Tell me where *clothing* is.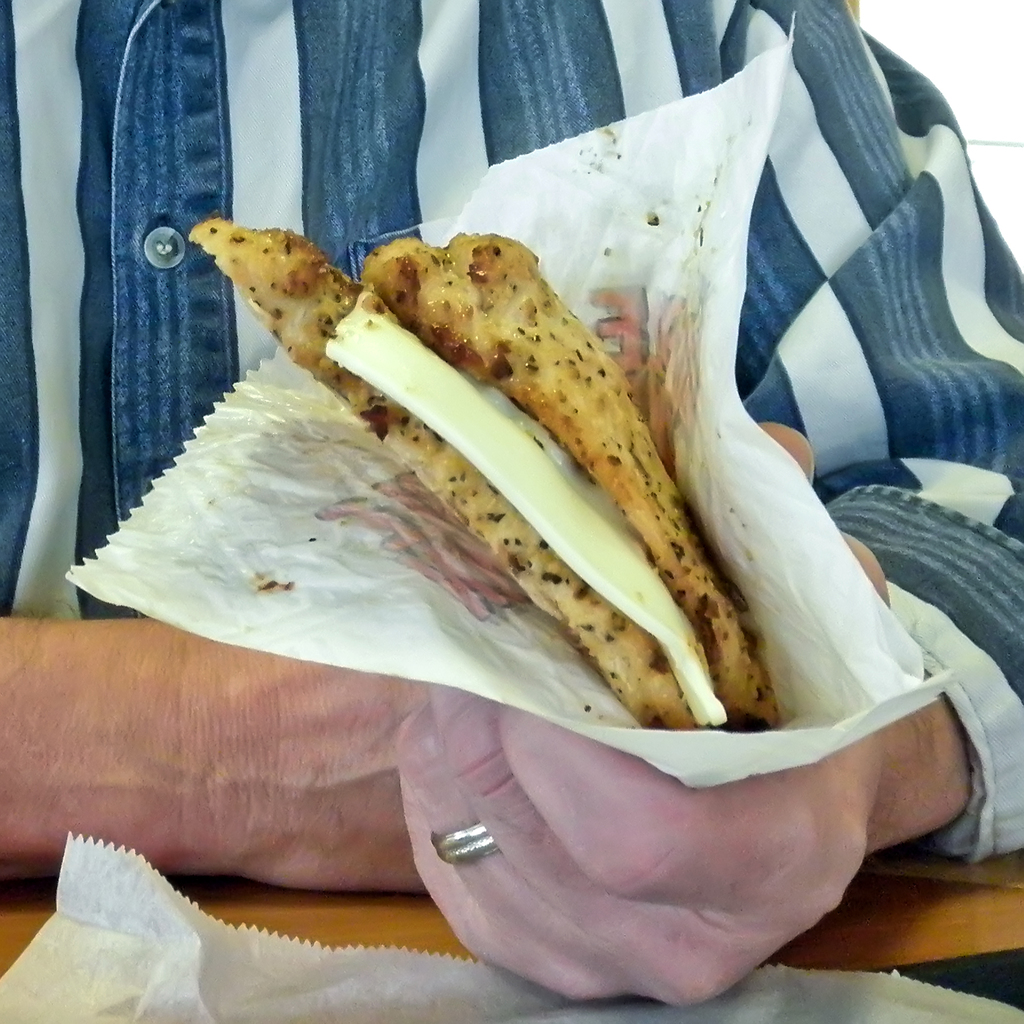
*clothing* is at rect(0, 0, 1021, 857).
